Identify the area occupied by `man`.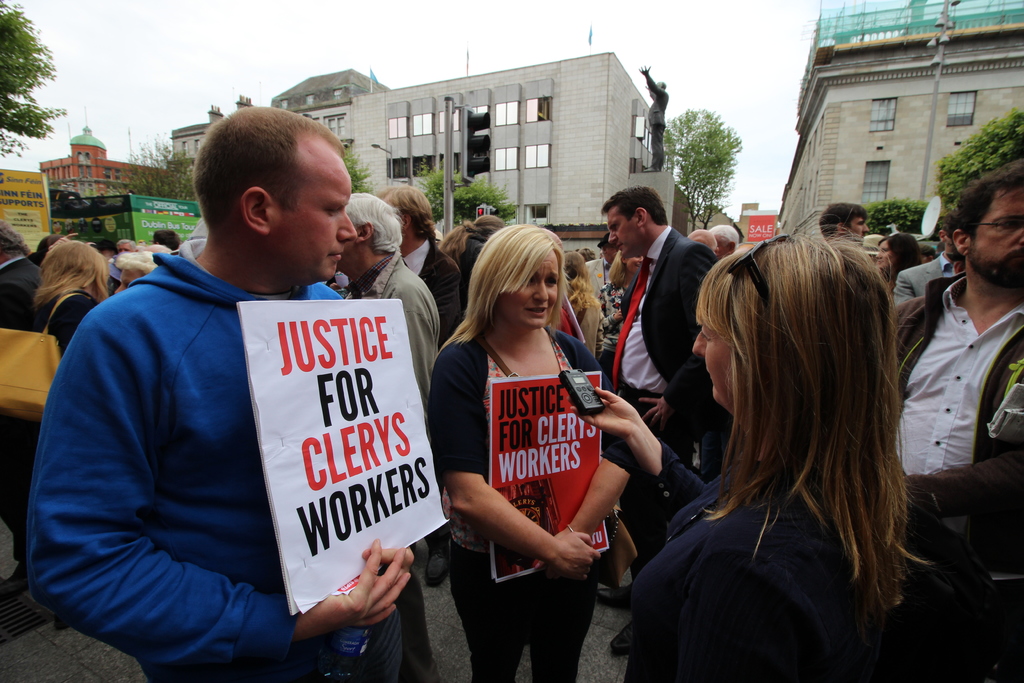
Area: (left=0, top=229, right=54, bottom=329).
